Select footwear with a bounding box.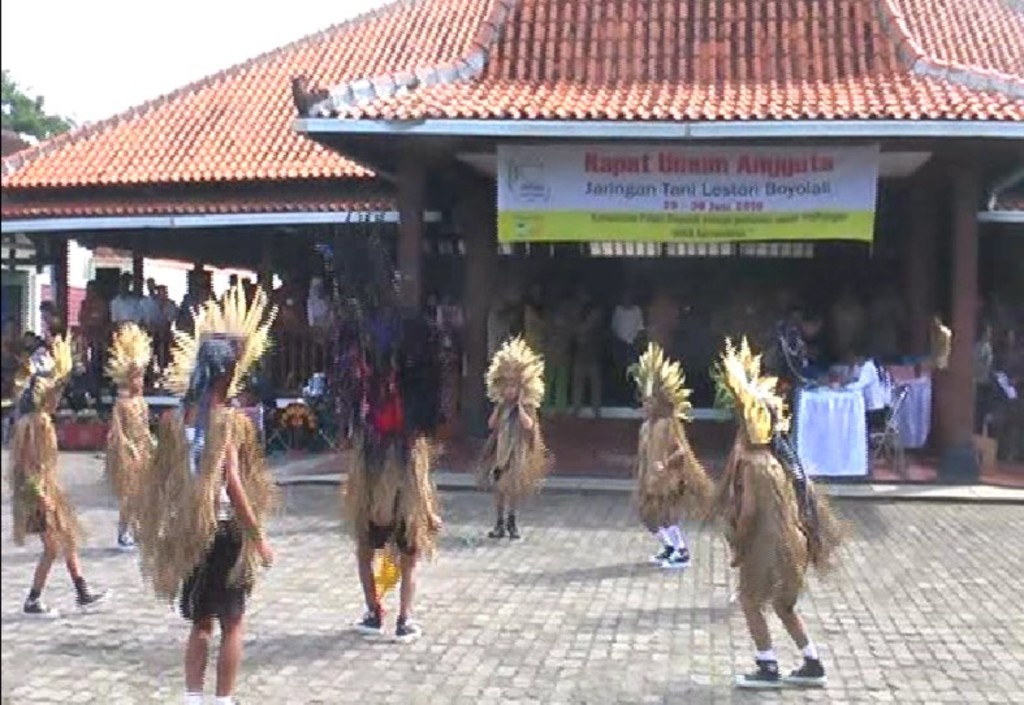
[left=487, top=512, right=504, bottom=539].
